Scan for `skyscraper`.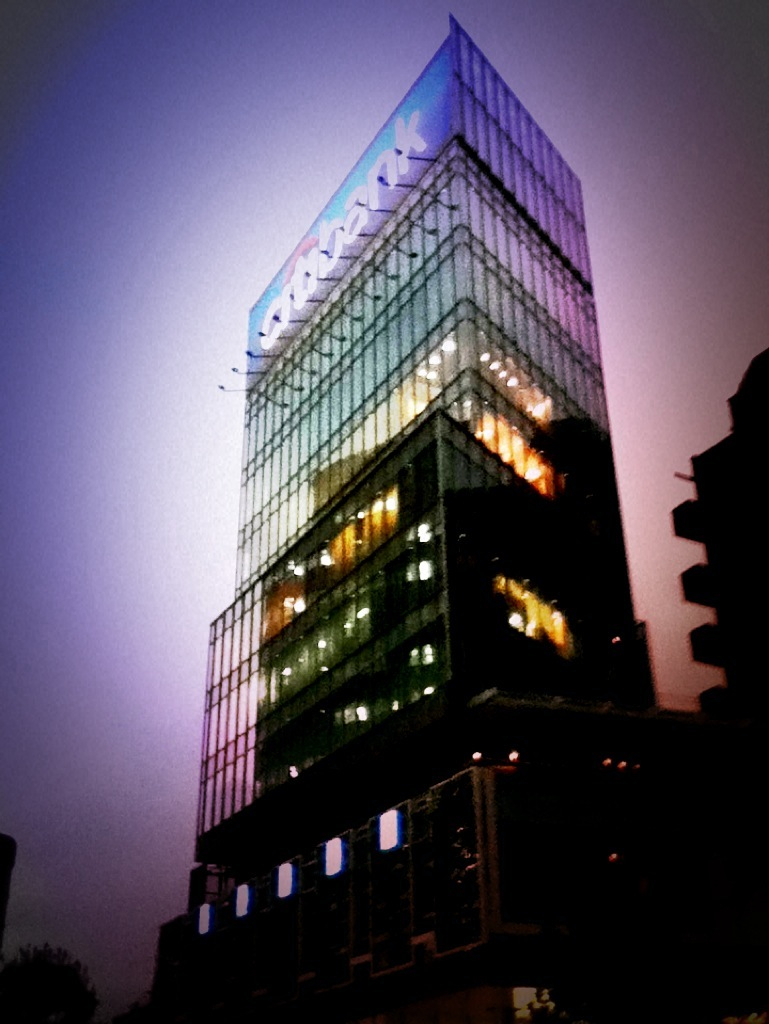
Scan result: bbox=(149, 31, 655, 1020).
